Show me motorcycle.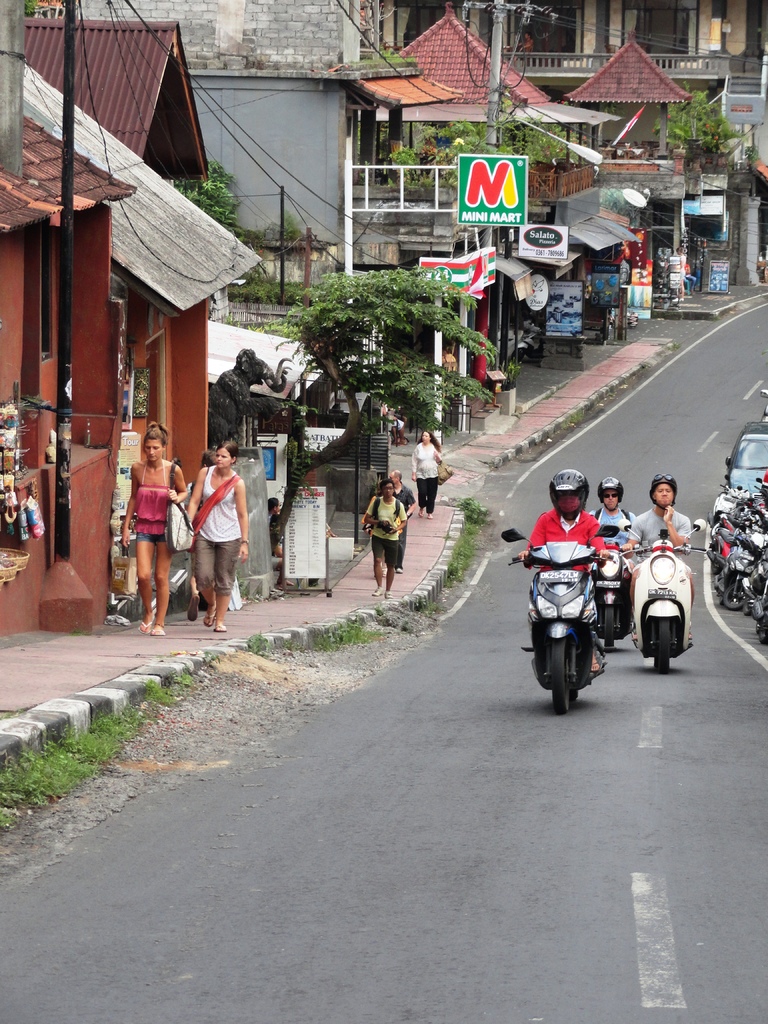
motorcycle is here: 518, 529, 630, 716.
